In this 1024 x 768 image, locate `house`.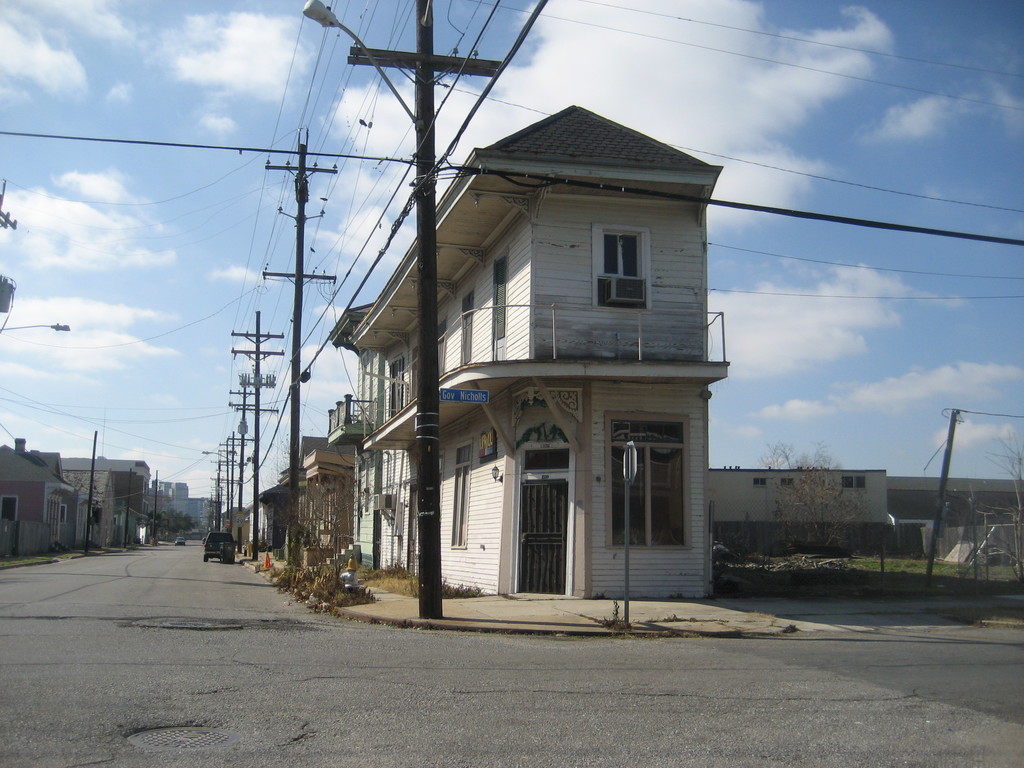
Bounding box: BBox(710, 467, 924, 566).
